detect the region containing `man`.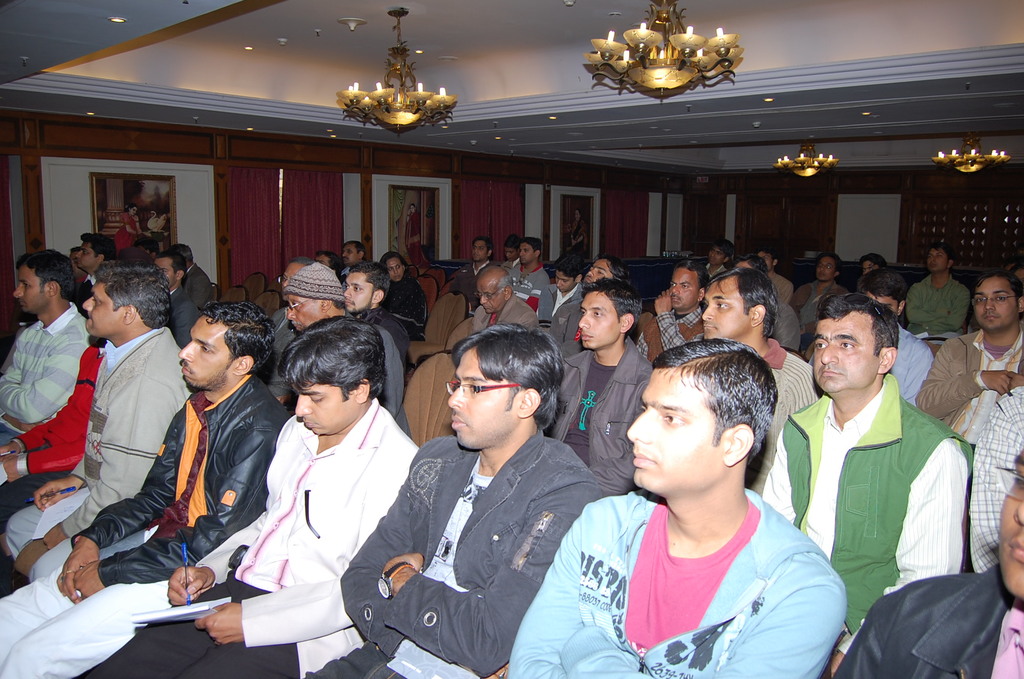
select_region(77, 237, 112, 357).
